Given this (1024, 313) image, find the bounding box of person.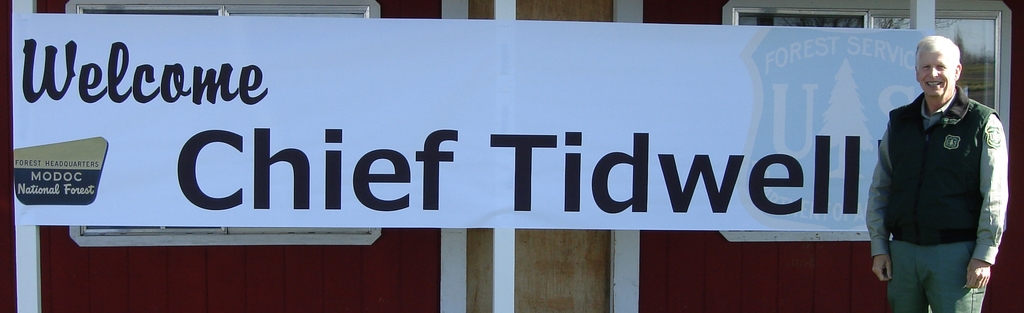
locate(863, 37, 1014, 312).
